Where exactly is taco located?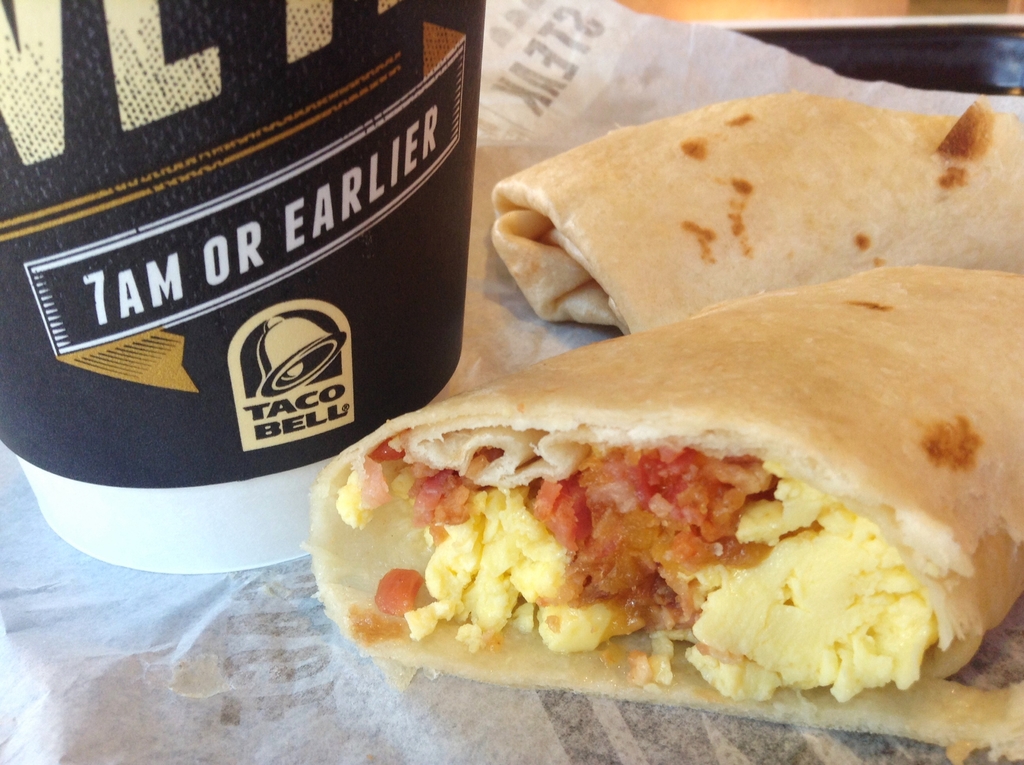
Its bounding box is l=487, t=81, r=1023, b=332.
